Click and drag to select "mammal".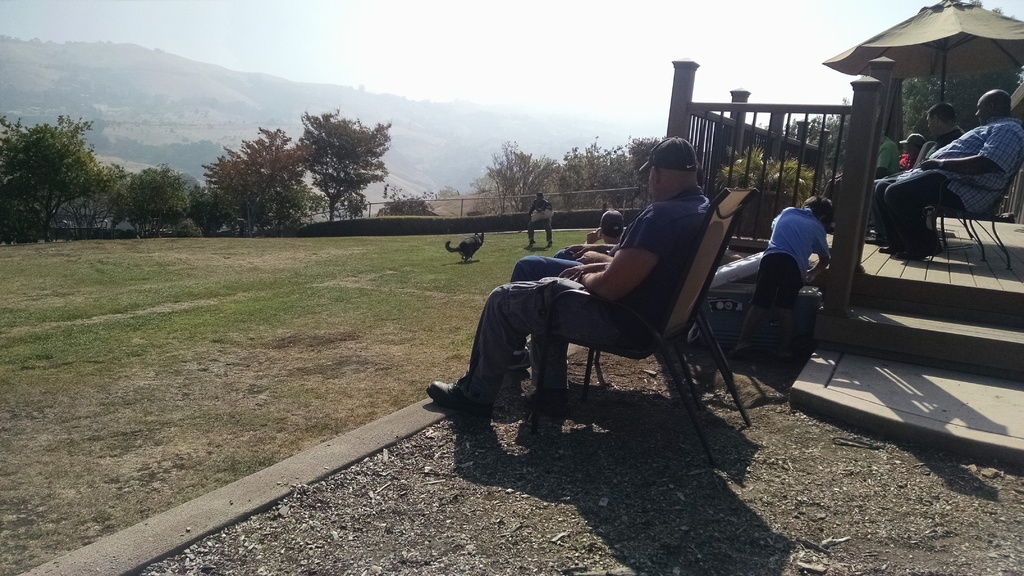
Selection: (585, 205, 626, 240).
